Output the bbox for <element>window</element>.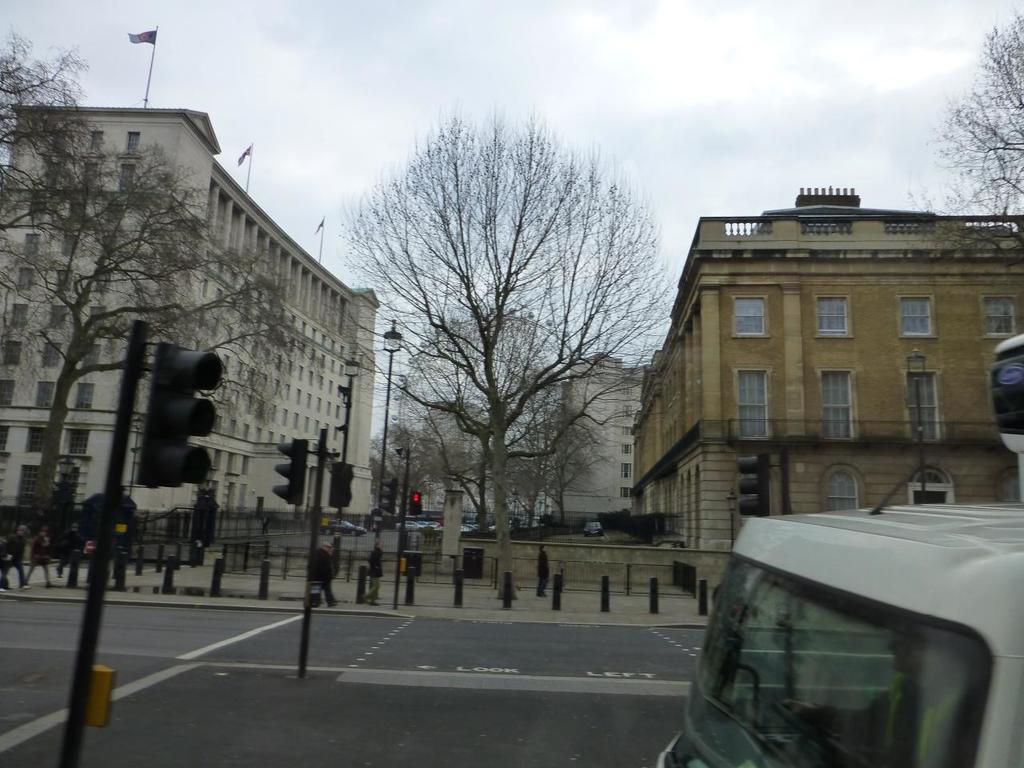
Rect(820, 371, 858, 438).
